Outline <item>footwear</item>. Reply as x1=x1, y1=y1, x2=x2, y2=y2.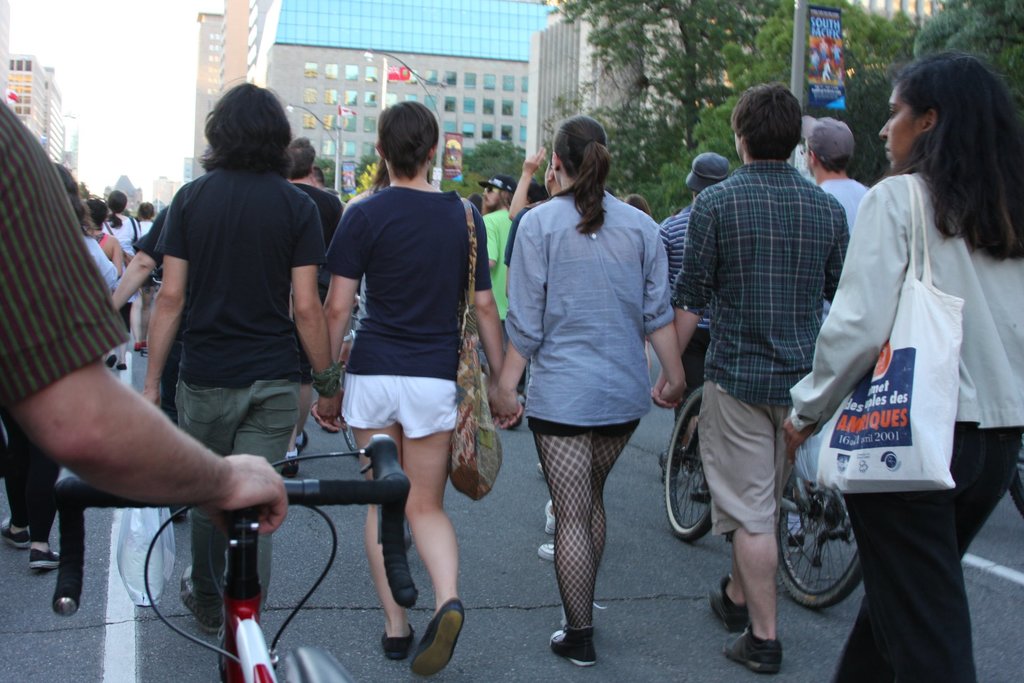
x1=376, y1=630, x2=419, y2=662.
